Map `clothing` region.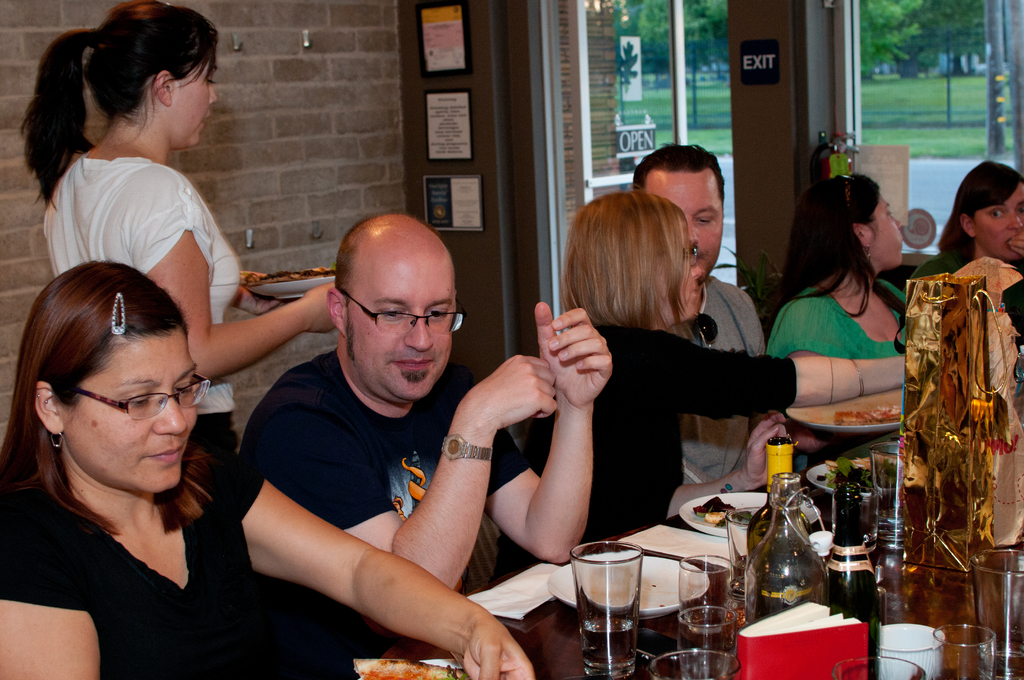
Mapped to 769,279,906,362.
